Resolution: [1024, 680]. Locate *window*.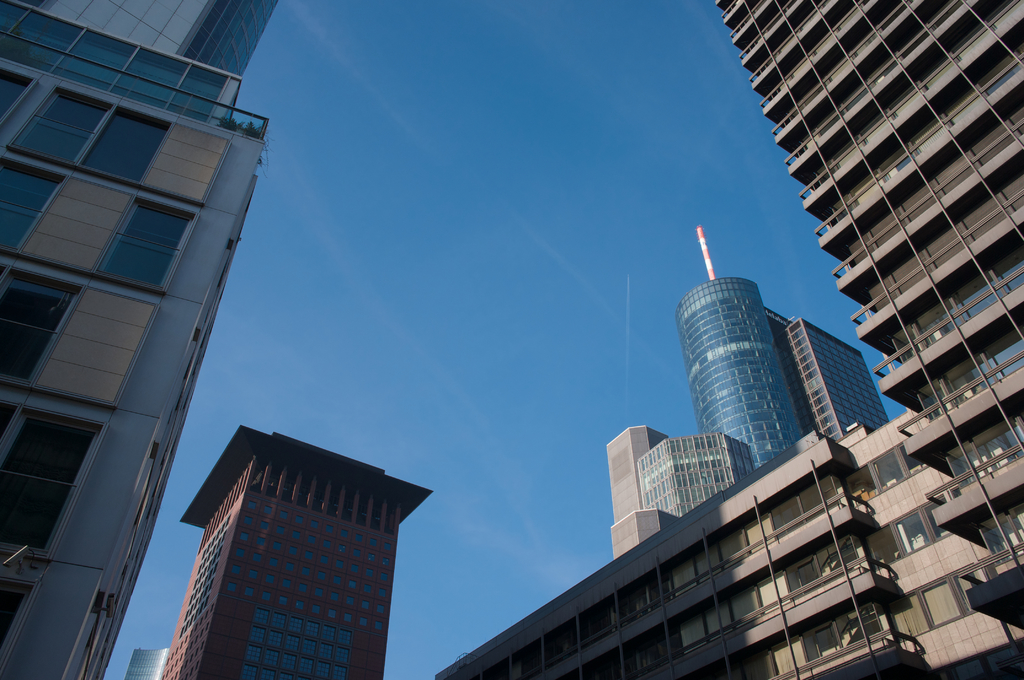
locate(0, 262, 155, 406).
